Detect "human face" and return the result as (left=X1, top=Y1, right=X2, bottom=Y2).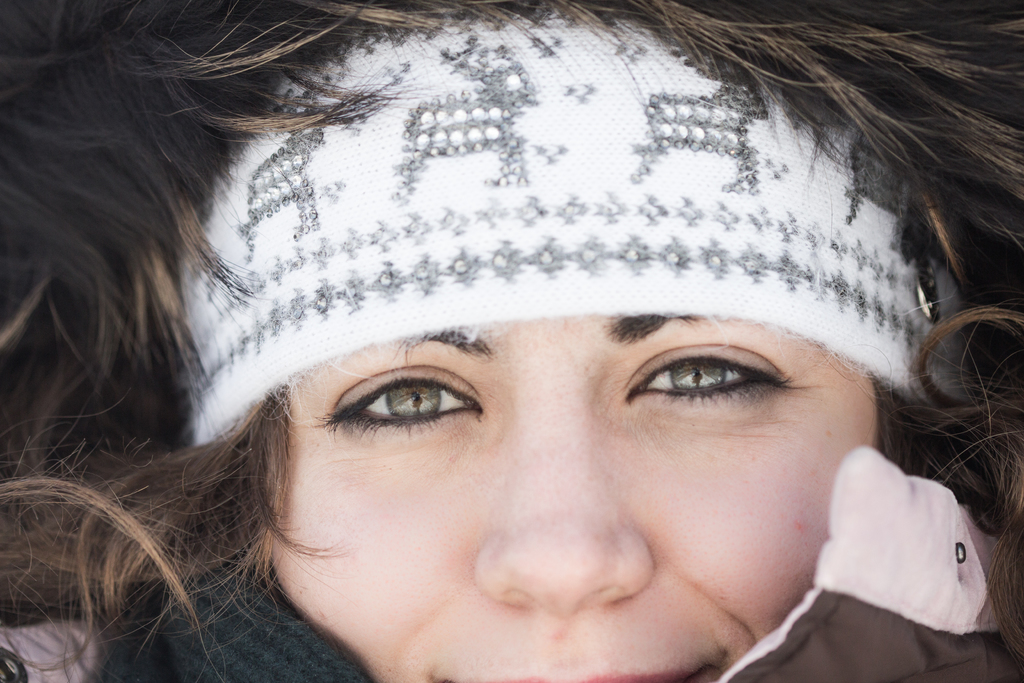
(left=271, top=316, right=882, bottom=682).
